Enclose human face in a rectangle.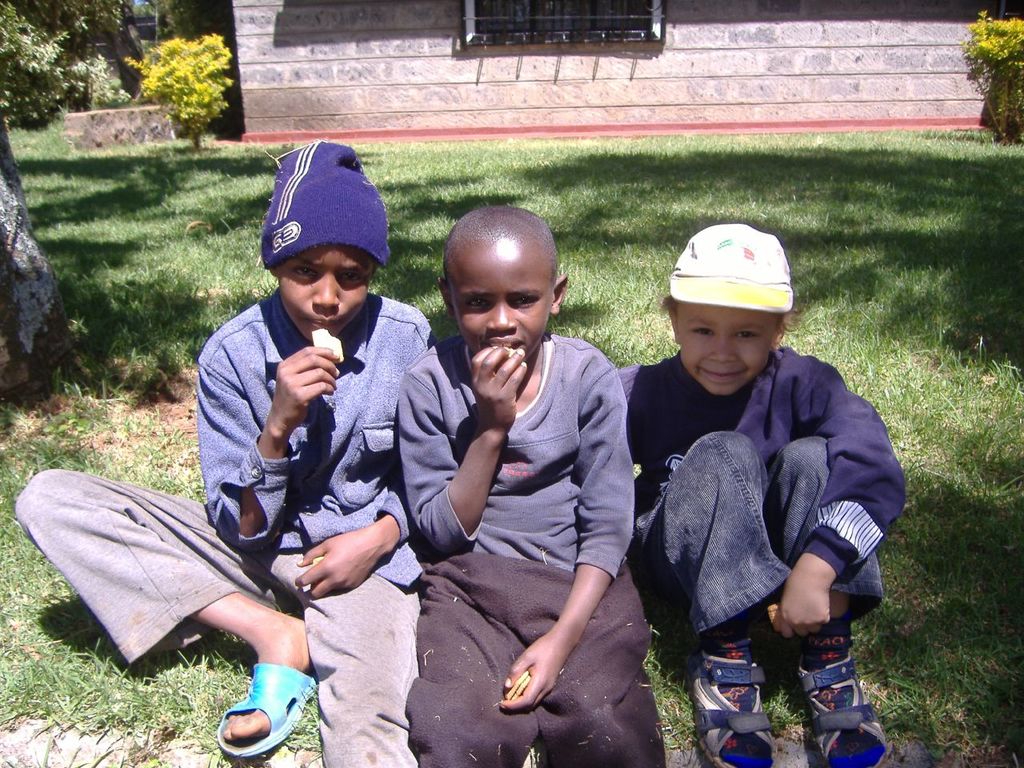
679:303:767:394.
